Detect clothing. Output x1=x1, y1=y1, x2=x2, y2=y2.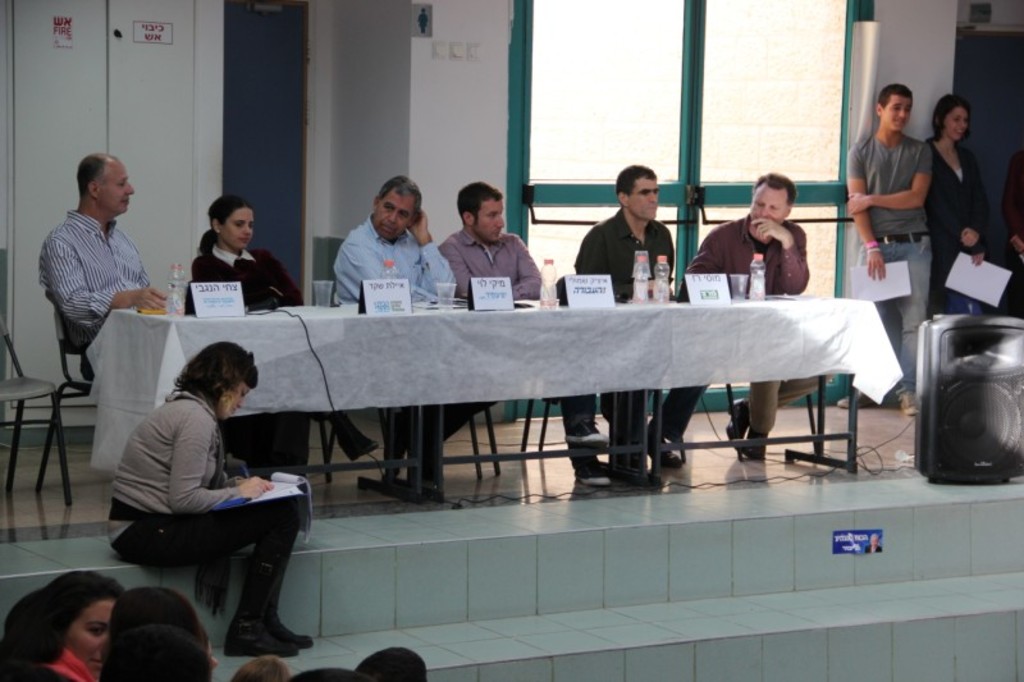
x1=676, y1=210, x2=832, y2=440.
